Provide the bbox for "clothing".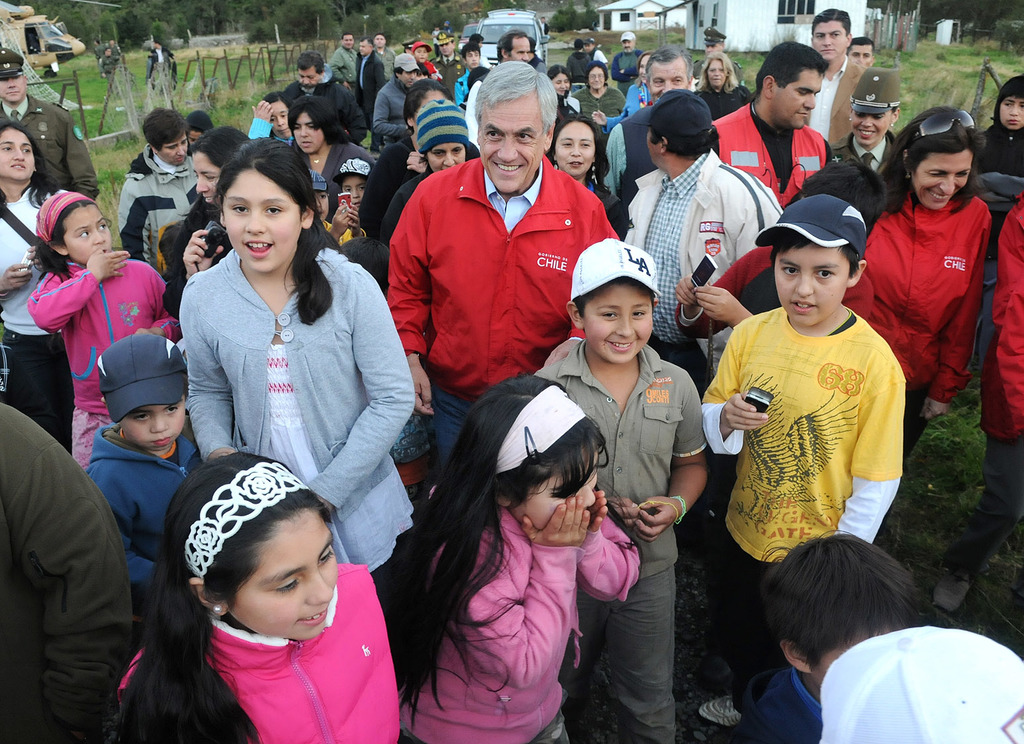
x1=865, y1=191, x2=996, y2=464.
